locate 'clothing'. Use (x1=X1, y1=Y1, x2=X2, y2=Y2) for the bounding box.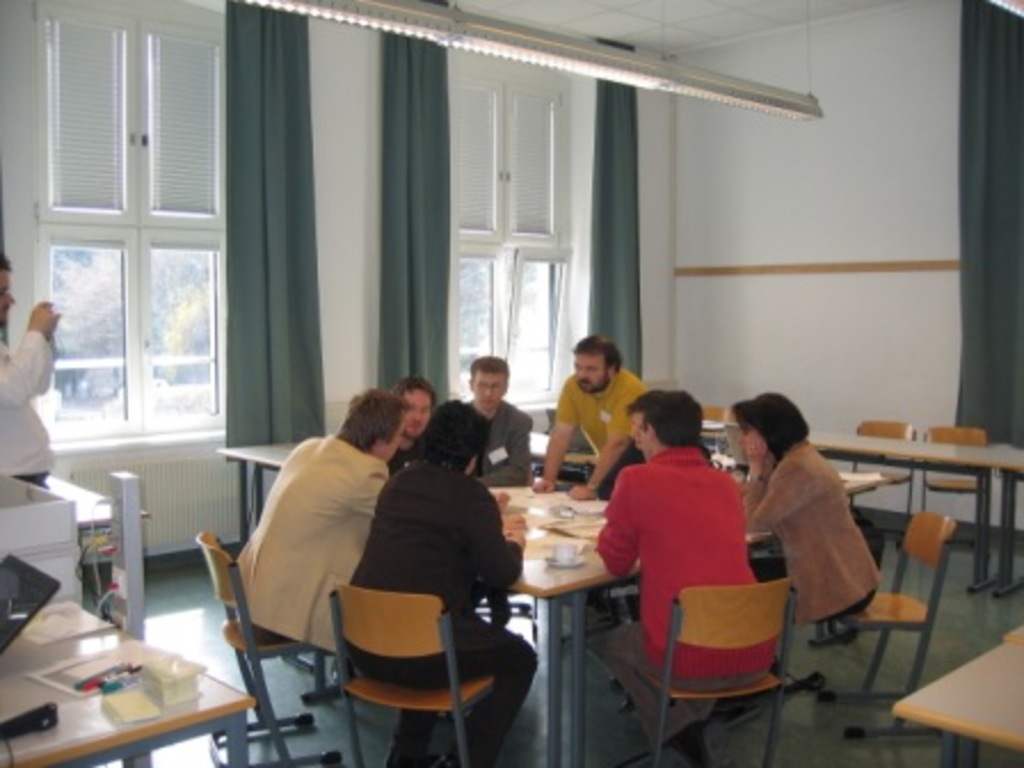
(x1=738, y1=432, x2=891, y2=672).
